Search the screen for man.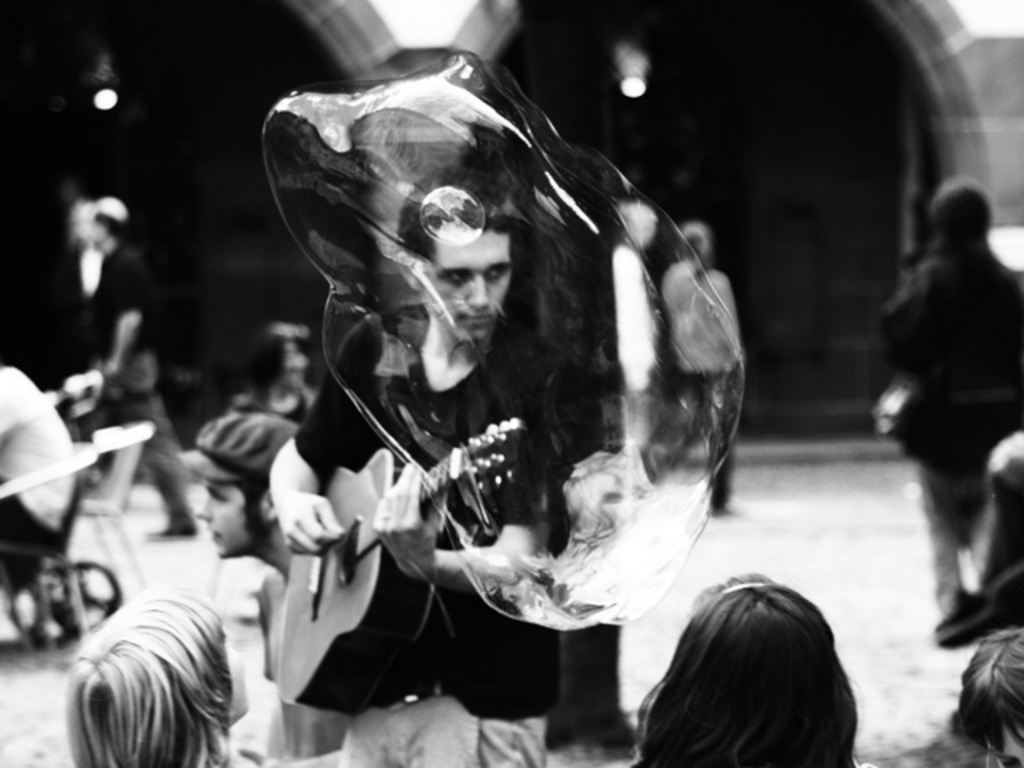
Found at l=82, t=195, r=197, b=538.
